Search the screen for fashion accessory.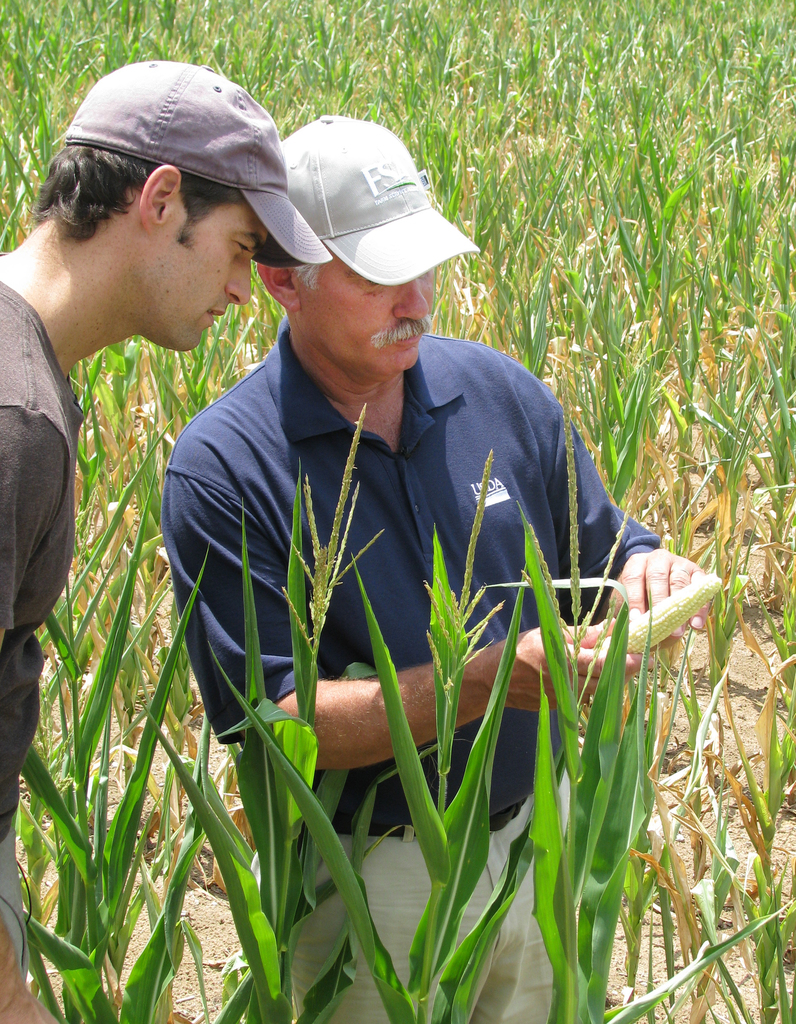
Found at bbox=[279, 113, 480, 286].
